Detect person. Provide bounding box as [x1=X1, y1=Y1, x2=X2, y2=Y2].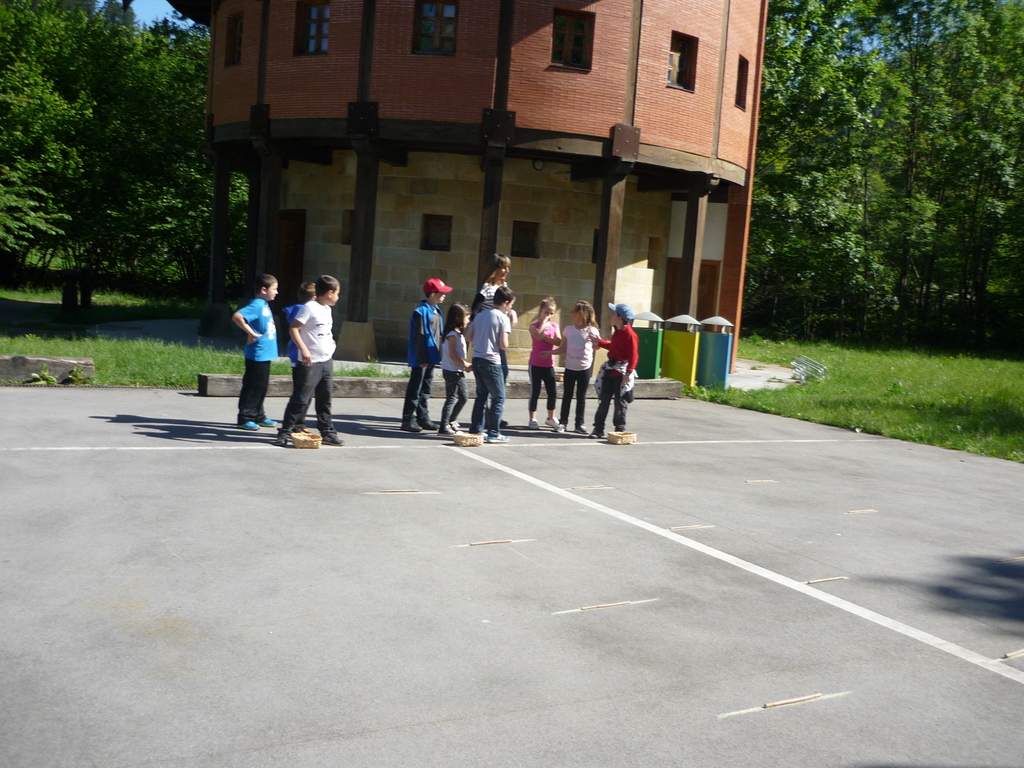
[x1=593, y1=298, x2=639, y2=438].
